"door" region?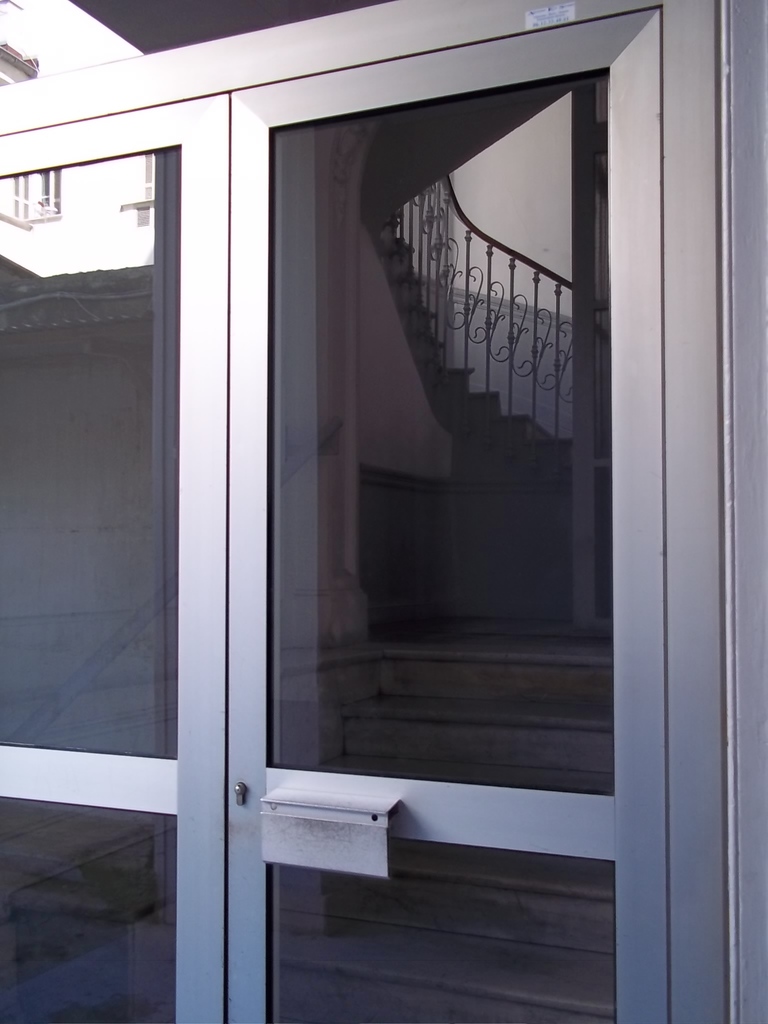
[0, 0, 738, 996]
